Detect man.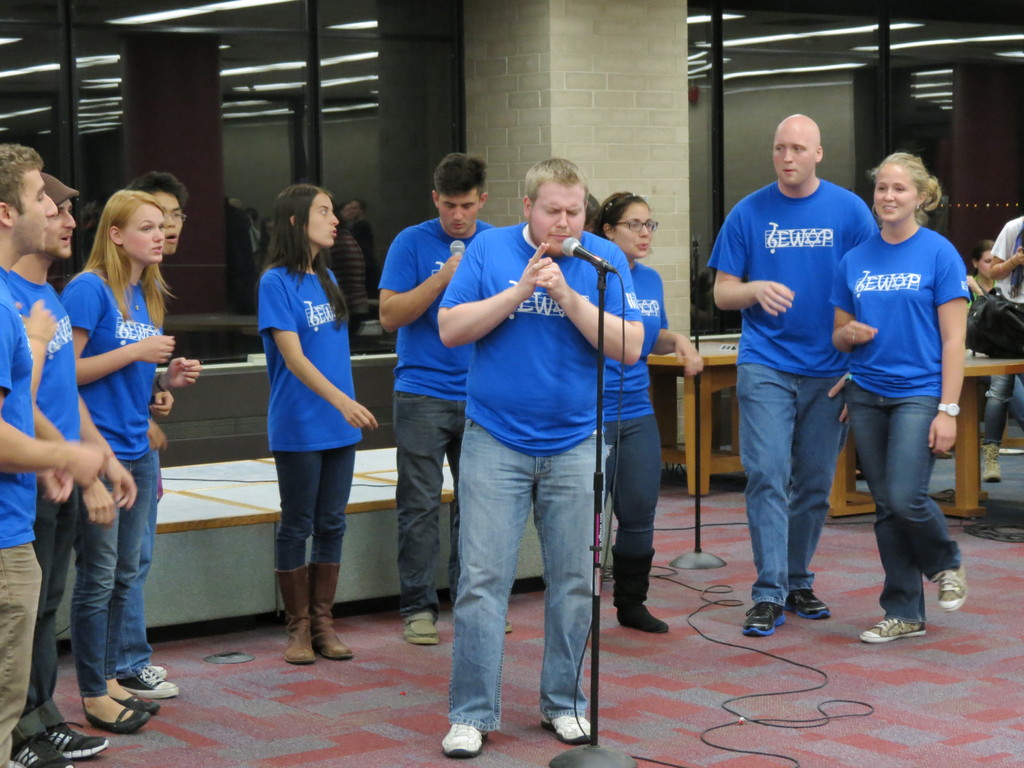
Detected at (107,175,185,700).
